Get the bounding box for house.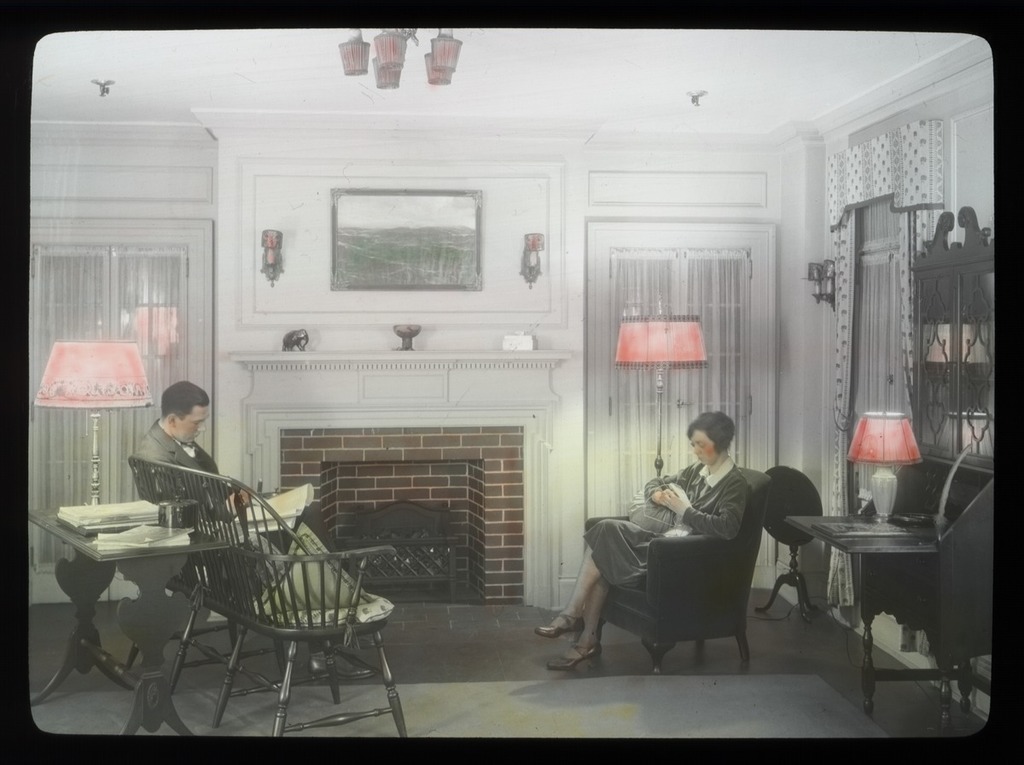
(left=25, top=25, right=996, bottom=740).
